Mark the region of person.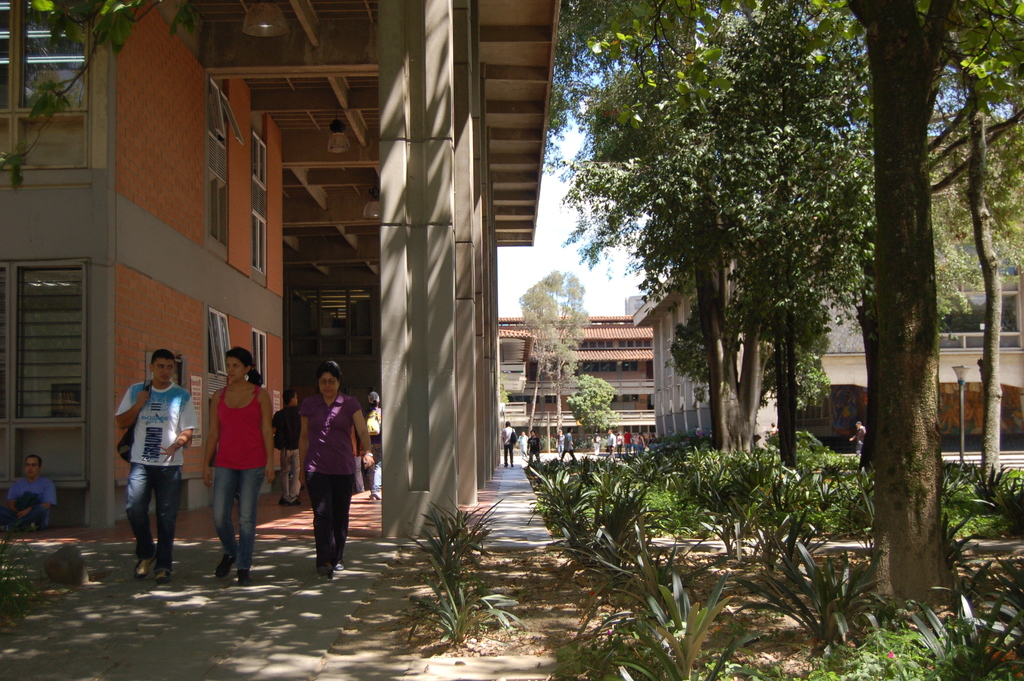
Region: bbox(524, 431, 541, 467).
